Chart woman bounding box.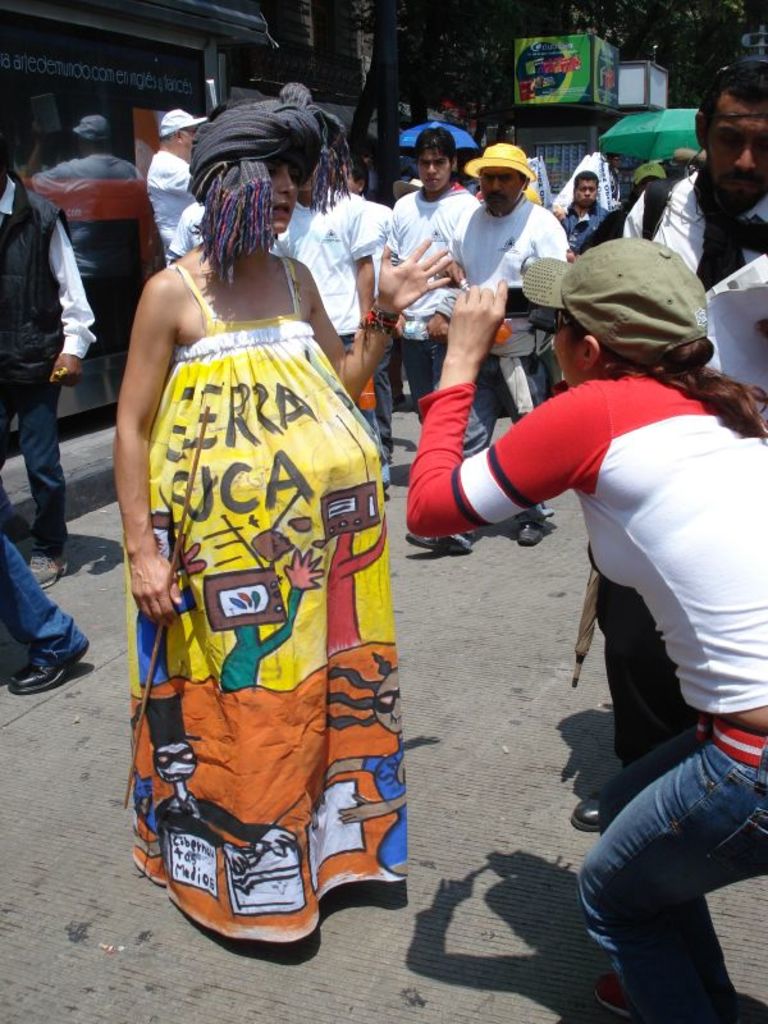
Charted: crop(118, 128, 436, 955).
